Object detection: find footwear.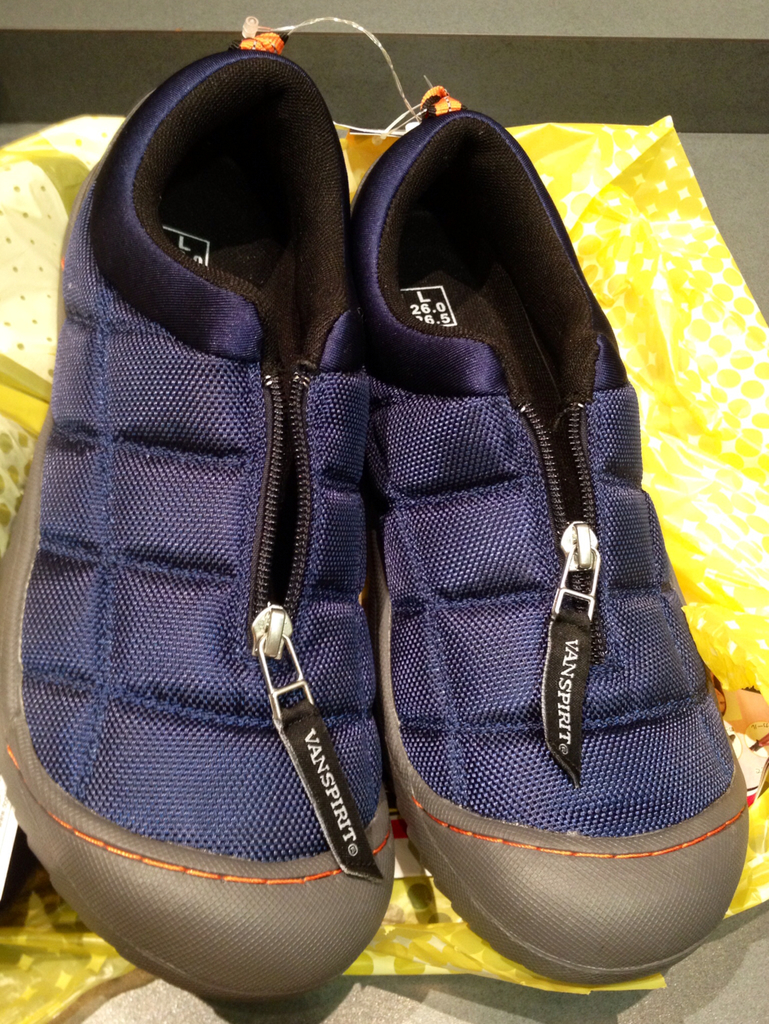
bbox(349, 125, 707, 955).
